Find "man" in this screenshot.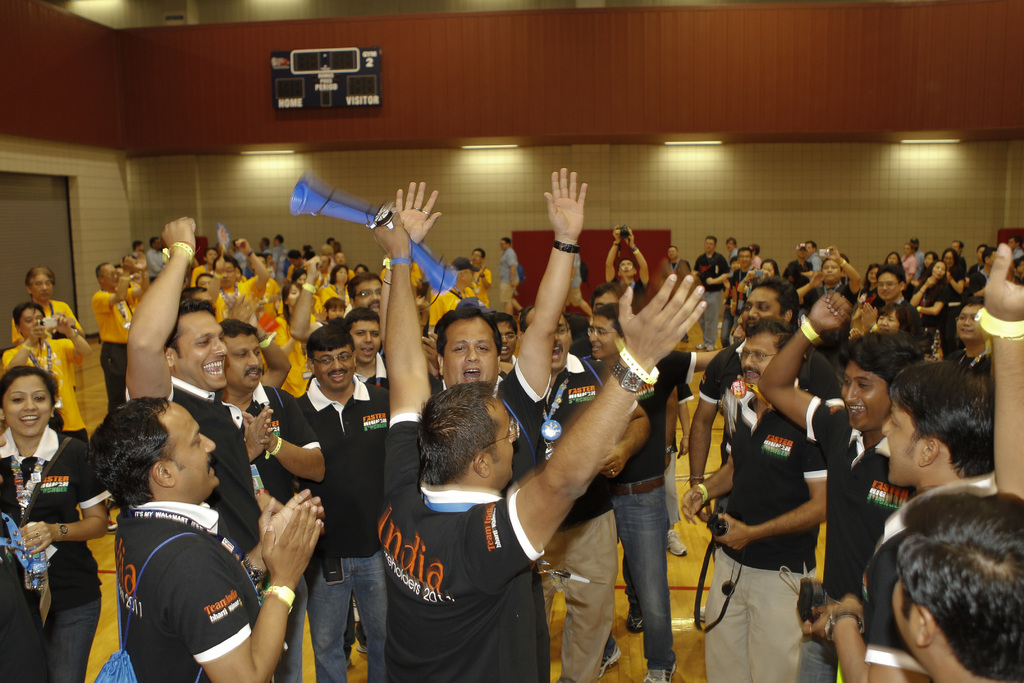
The bounding box for "man" is (679,319,830,682).
